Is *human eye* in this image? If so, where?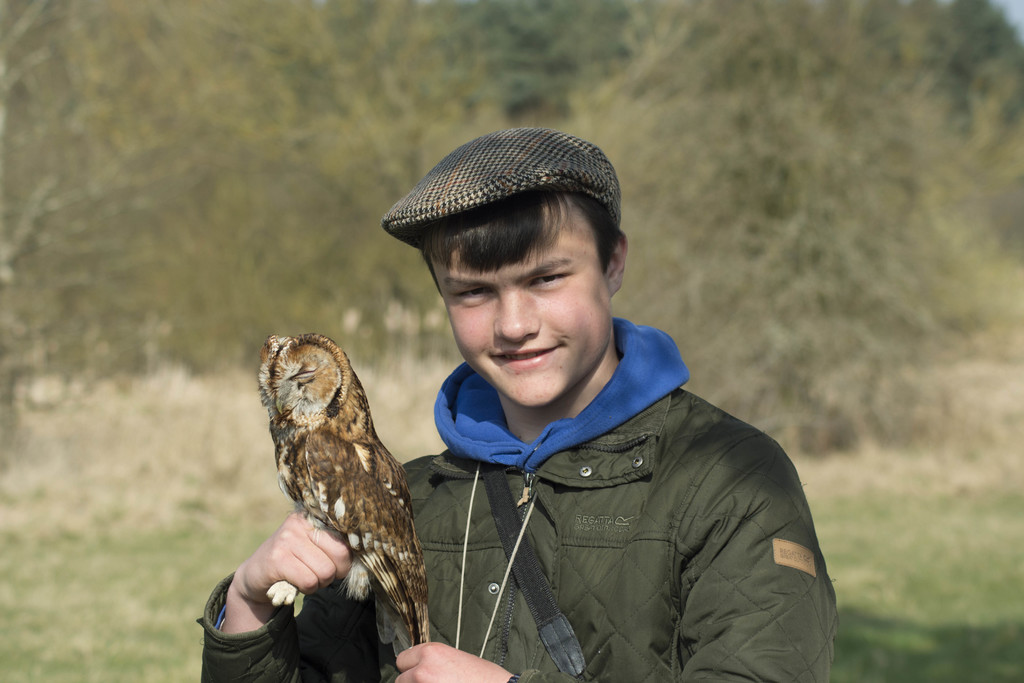
Yes, at [x1=451, y1=283, x2=496, y2=306].
